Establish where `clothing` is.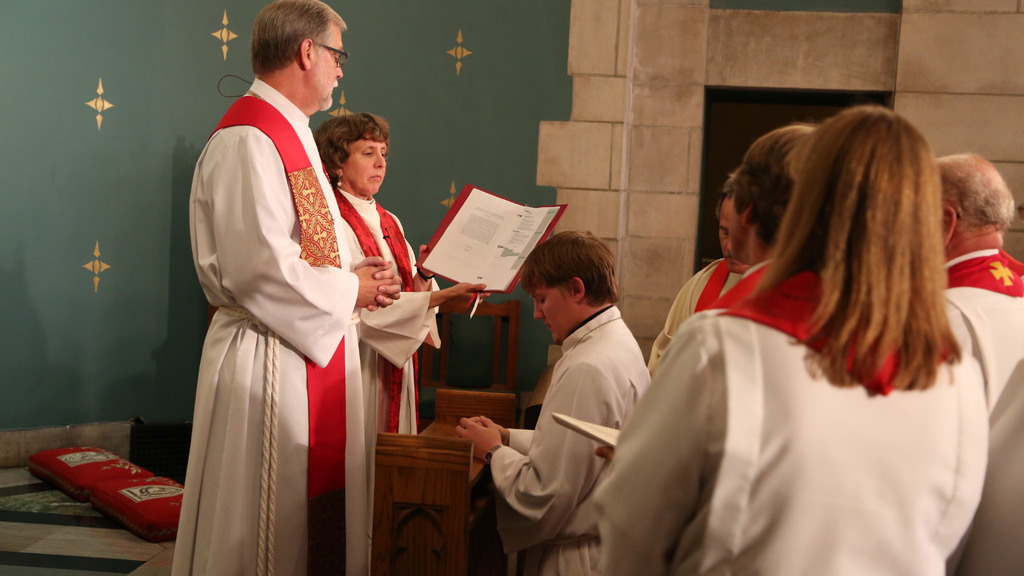
Established at bbox=[489, 304, 651, 575].
